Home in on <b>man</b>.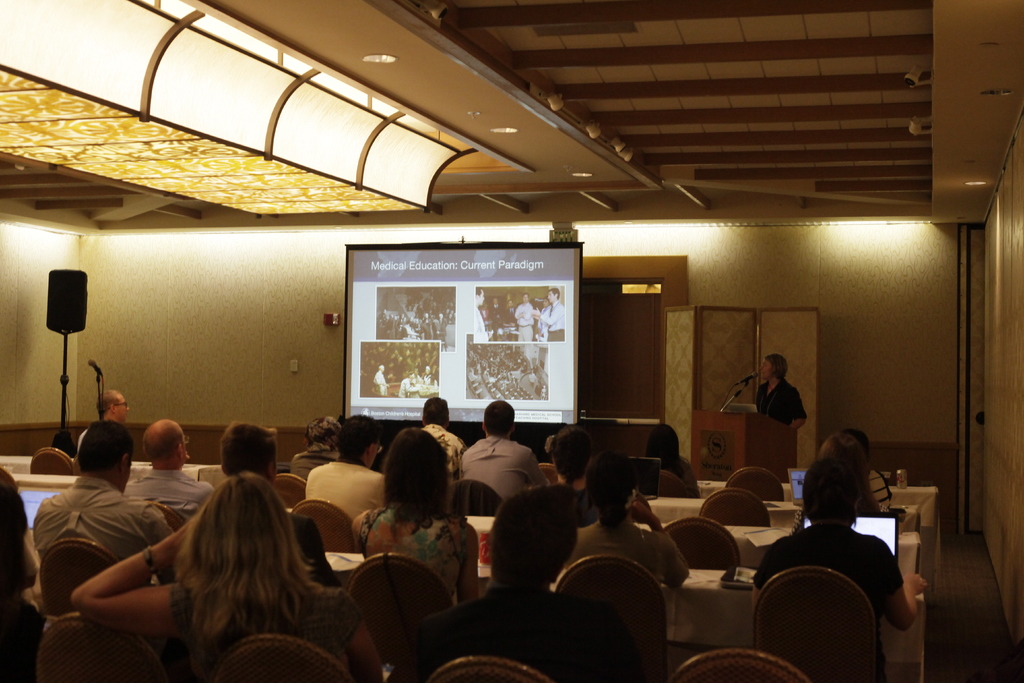
Homed in at left=302, top=415, right=388, bottom=517.
